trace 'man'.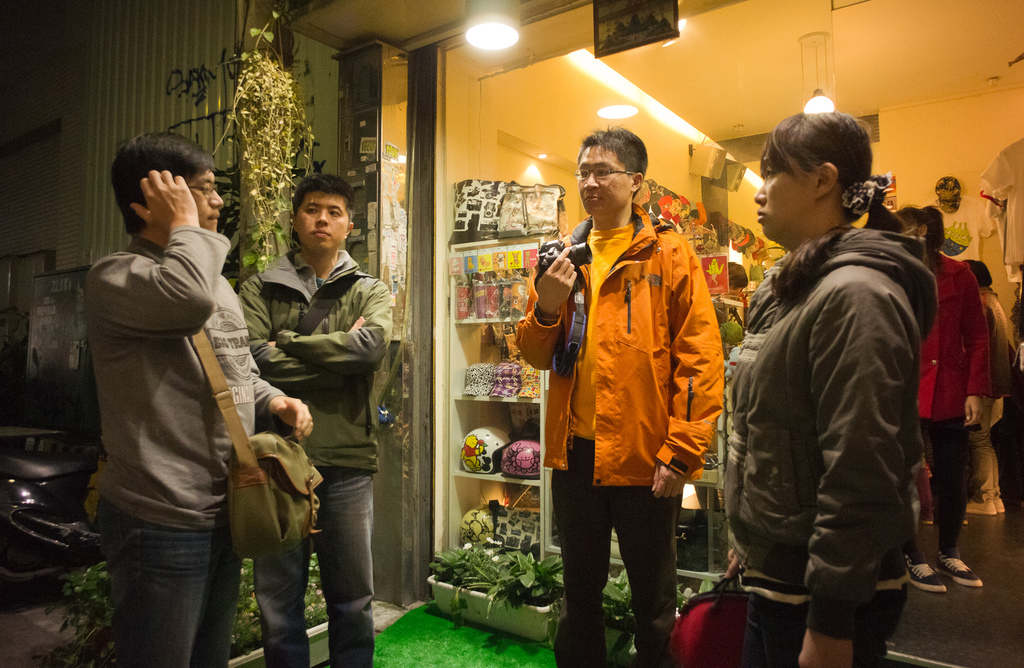
Traced to (x1=516, y1=120, x2=729, y2=667).
